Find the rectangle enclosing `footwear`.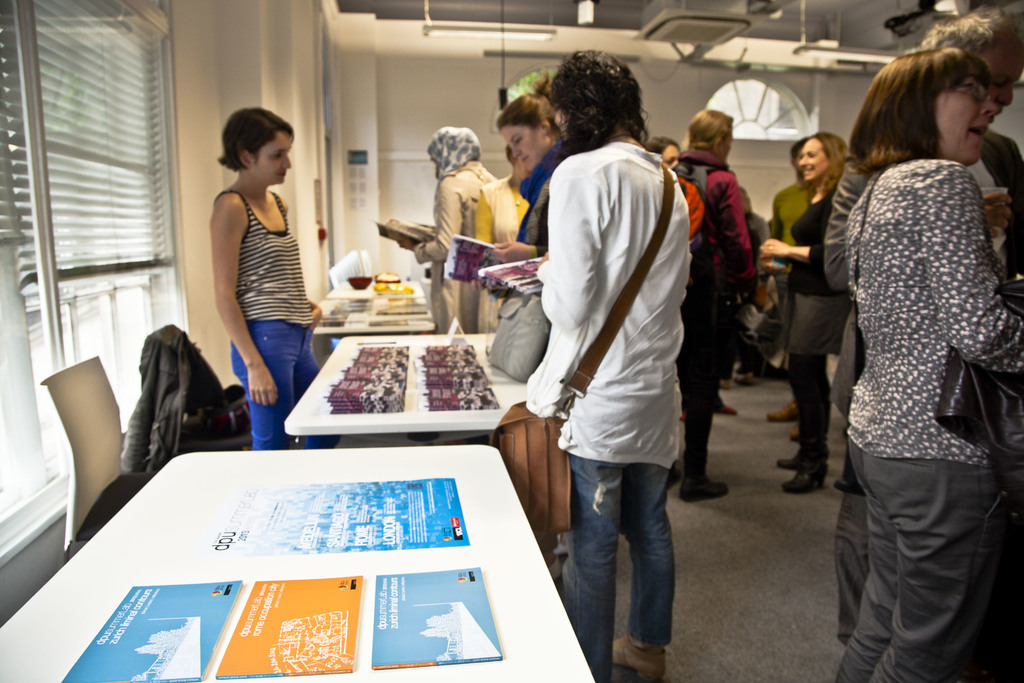
bbox(771, 400, 799, 423).
